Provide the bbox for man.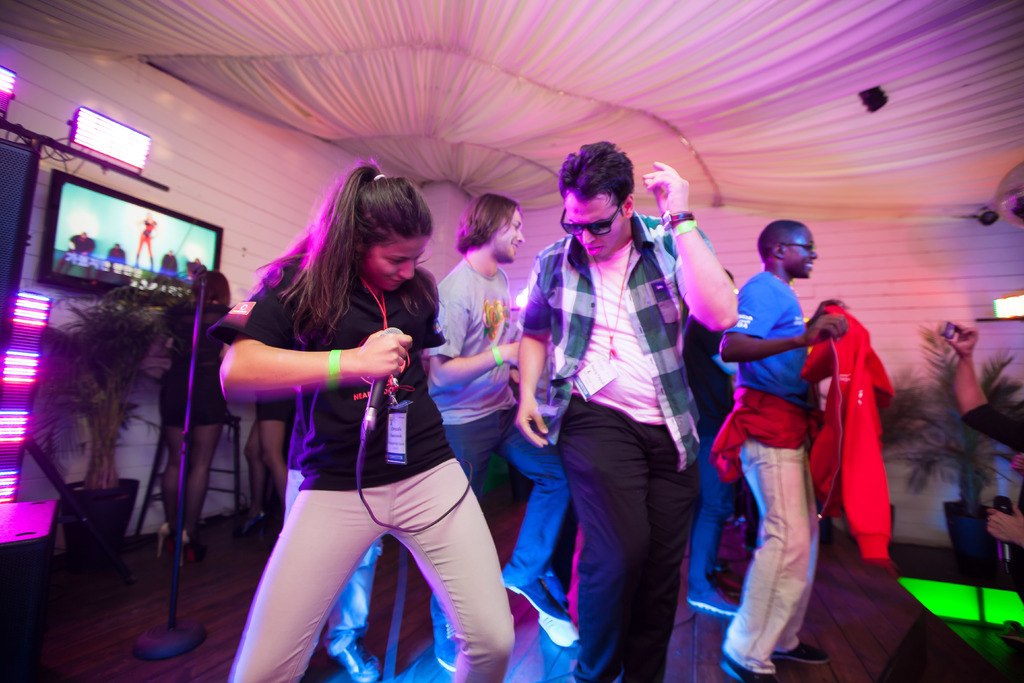
detection(497, 138, 740, 682).
